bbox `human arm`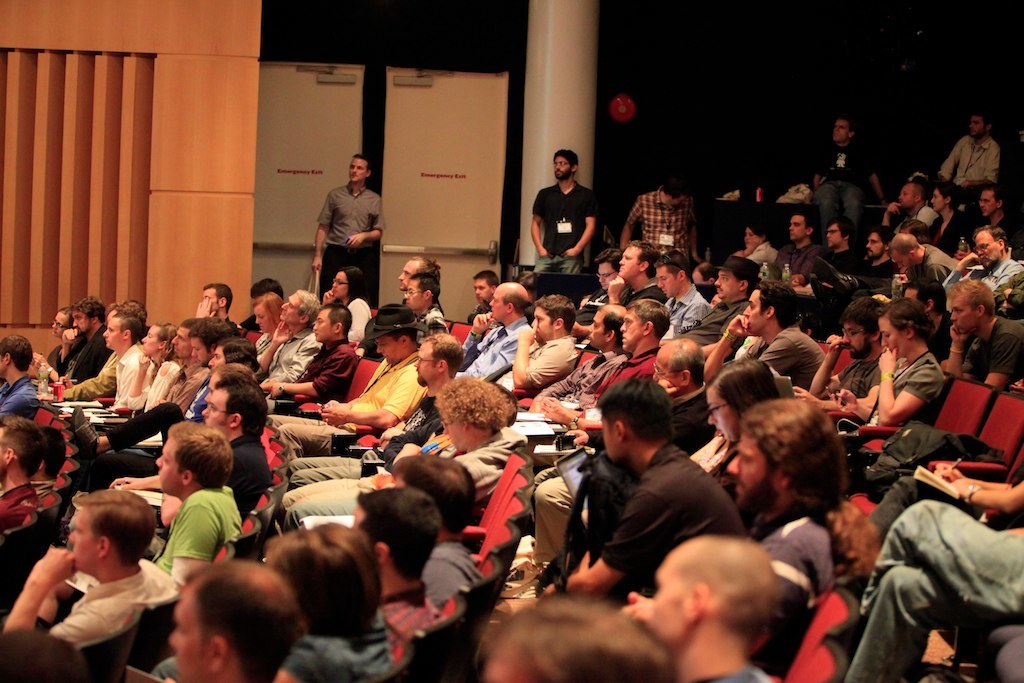
(left=266, top=335, right=355, bottom=399)
